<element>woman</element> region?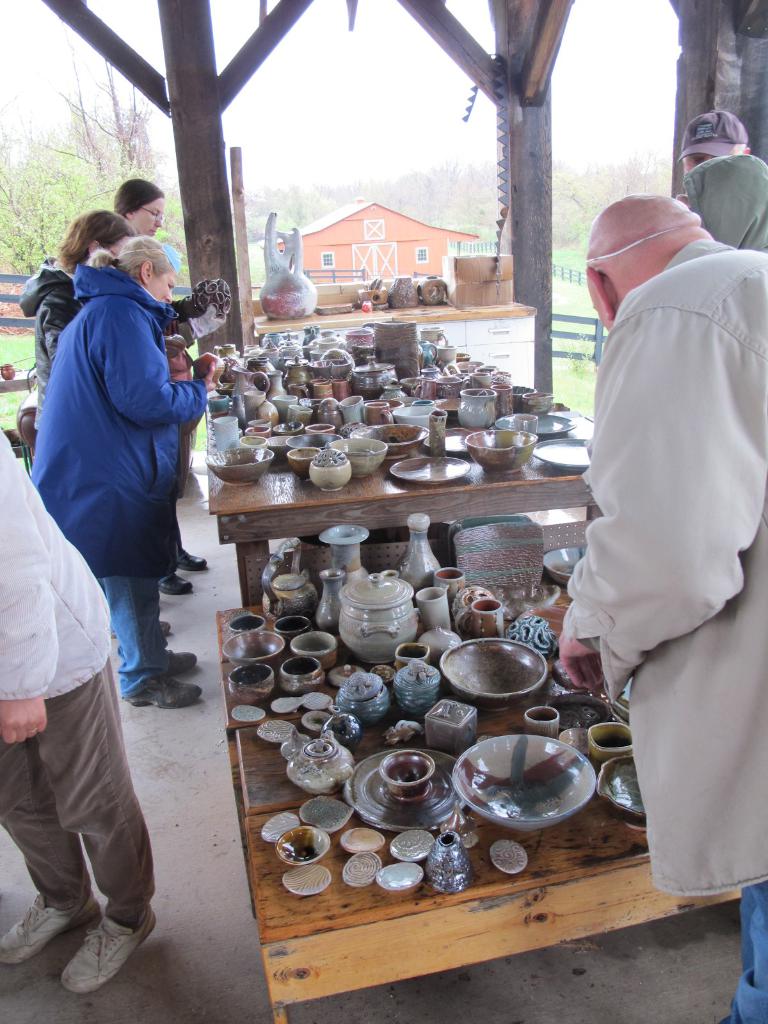
Rect(112, 177, 227, 593)
